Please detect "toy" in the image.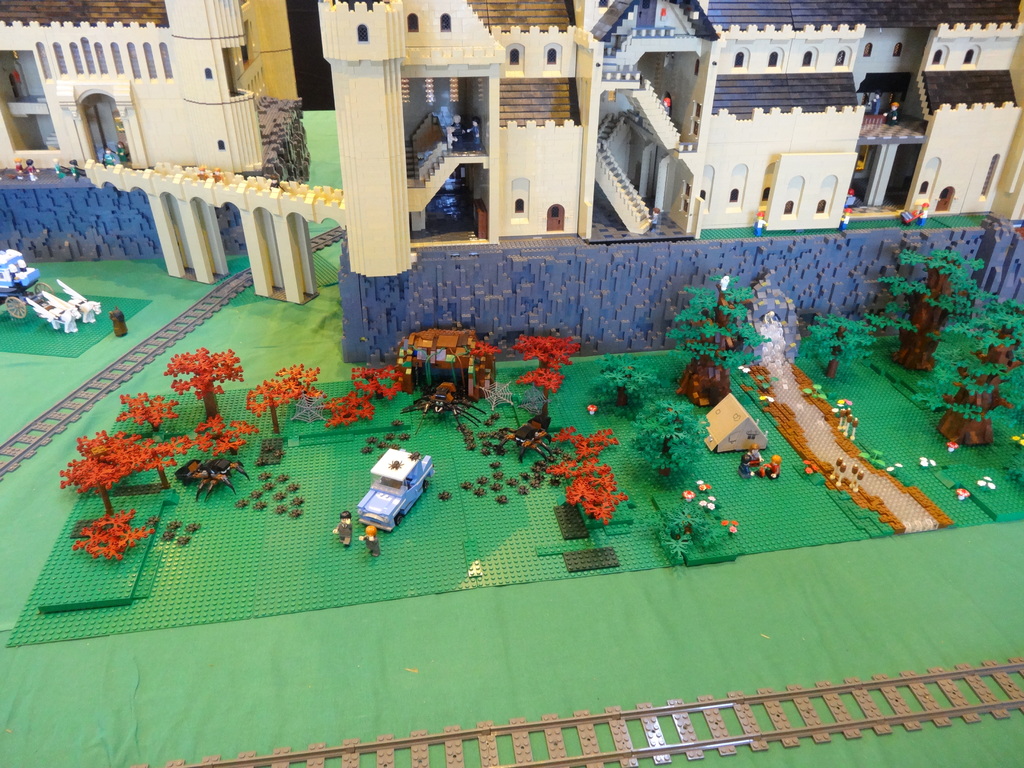
{"x1": 473, "y1": 384, "x2": 559, "y2": 472}.
